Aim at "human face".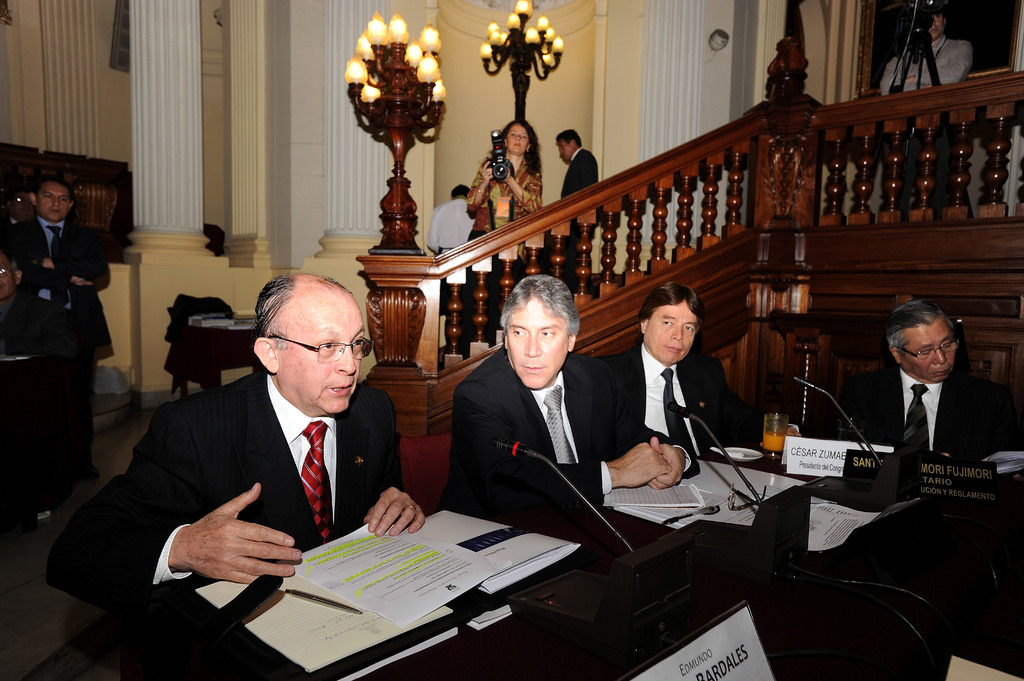
Aimed at box(275, 298, 364, 412).
